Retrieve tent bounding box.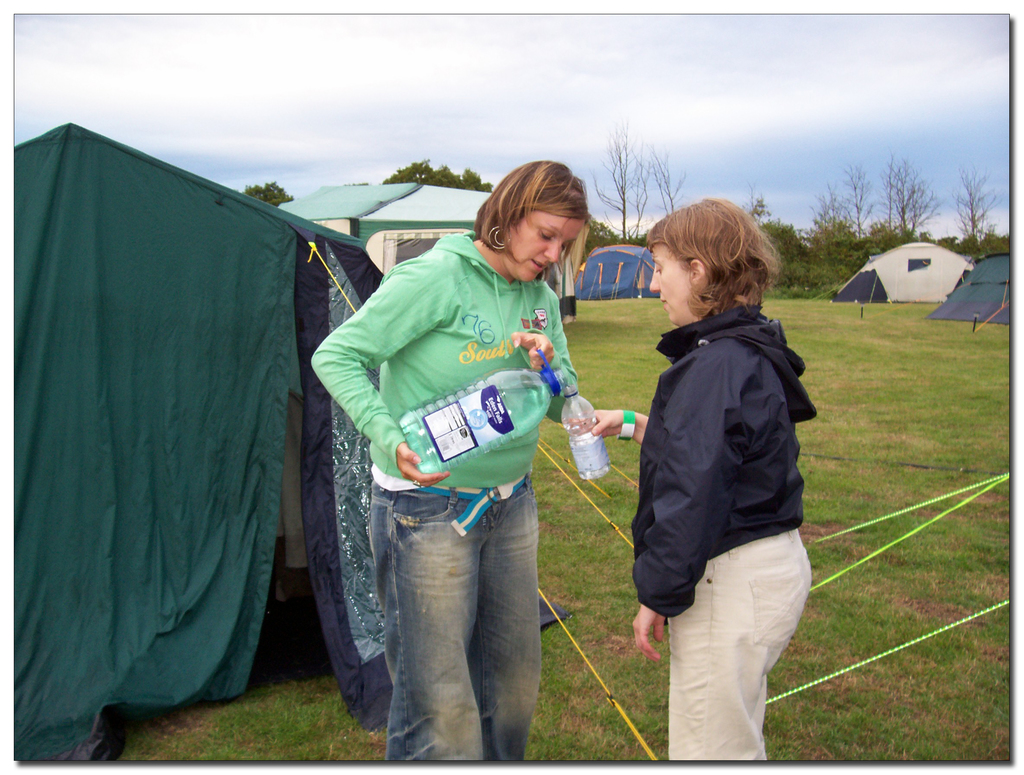
Bounding box: [left=930, top=253, right=1023, bottom=326].
